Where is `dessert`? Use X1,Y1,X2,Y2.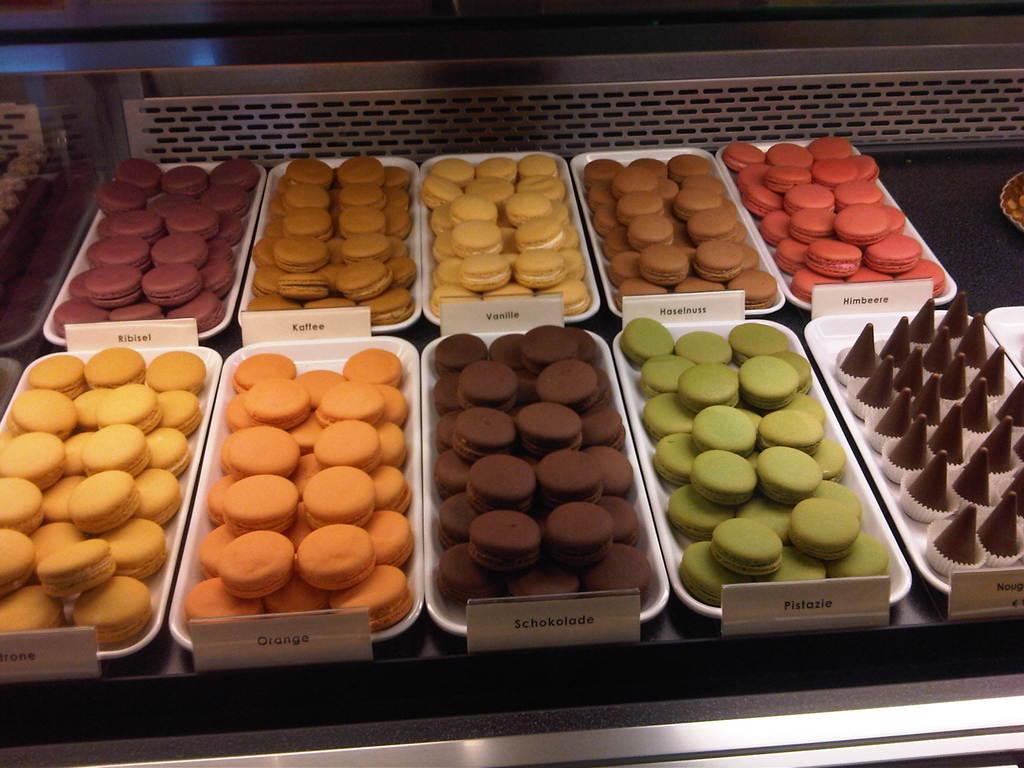
675,188,707,212.
